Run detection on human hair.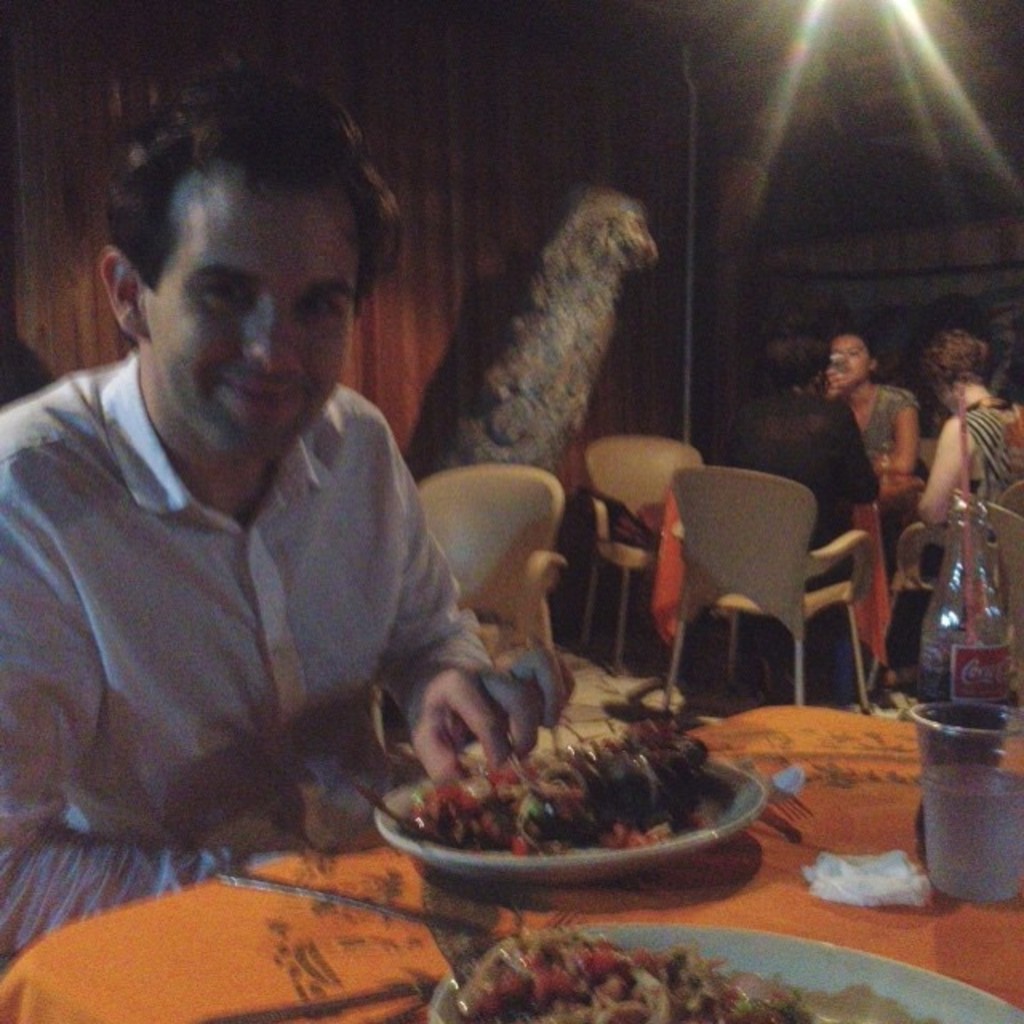
Result: x1=766, y1=336, x2=826, y2=387.
